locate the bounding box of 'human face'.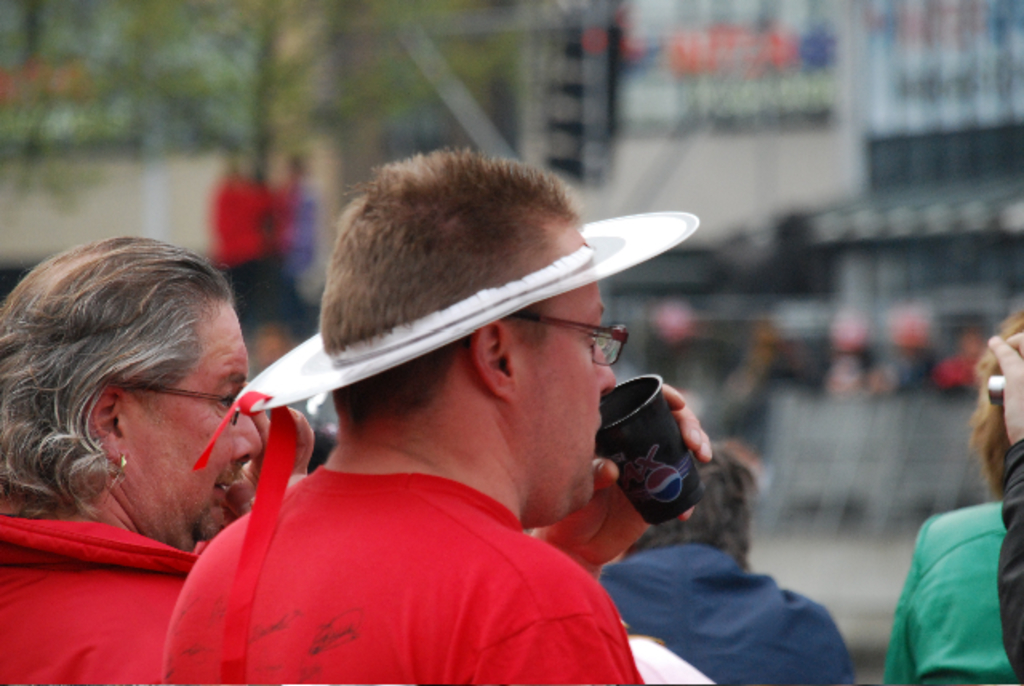
Bounding box: crop(512, 281, 616, 515).
